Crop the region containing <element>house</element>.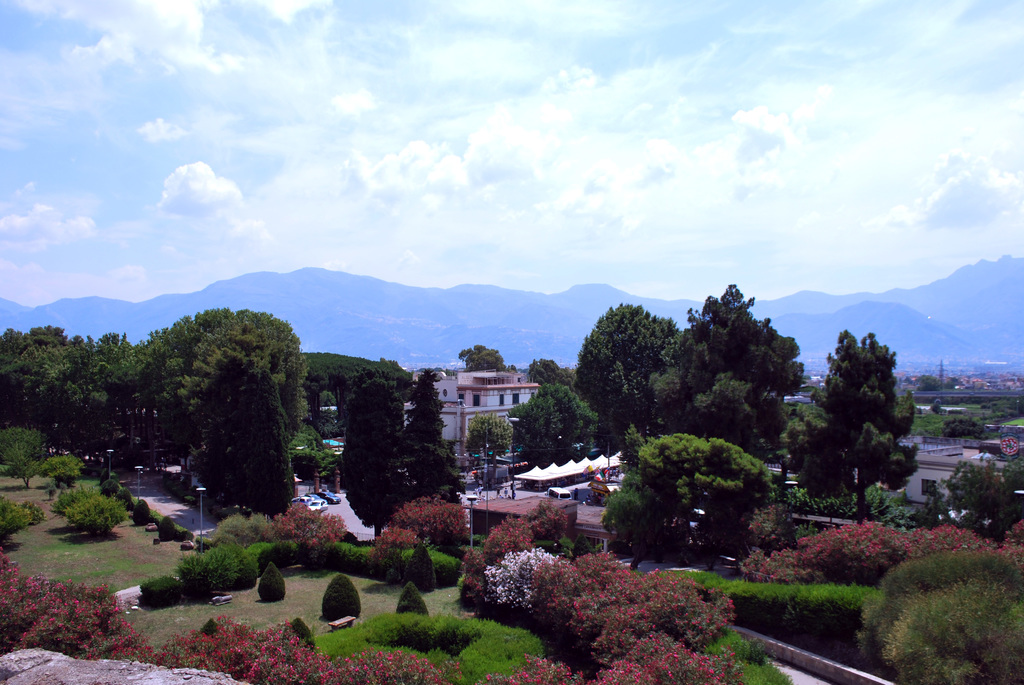
Crop region: locate(440, 485, 635, 562).
